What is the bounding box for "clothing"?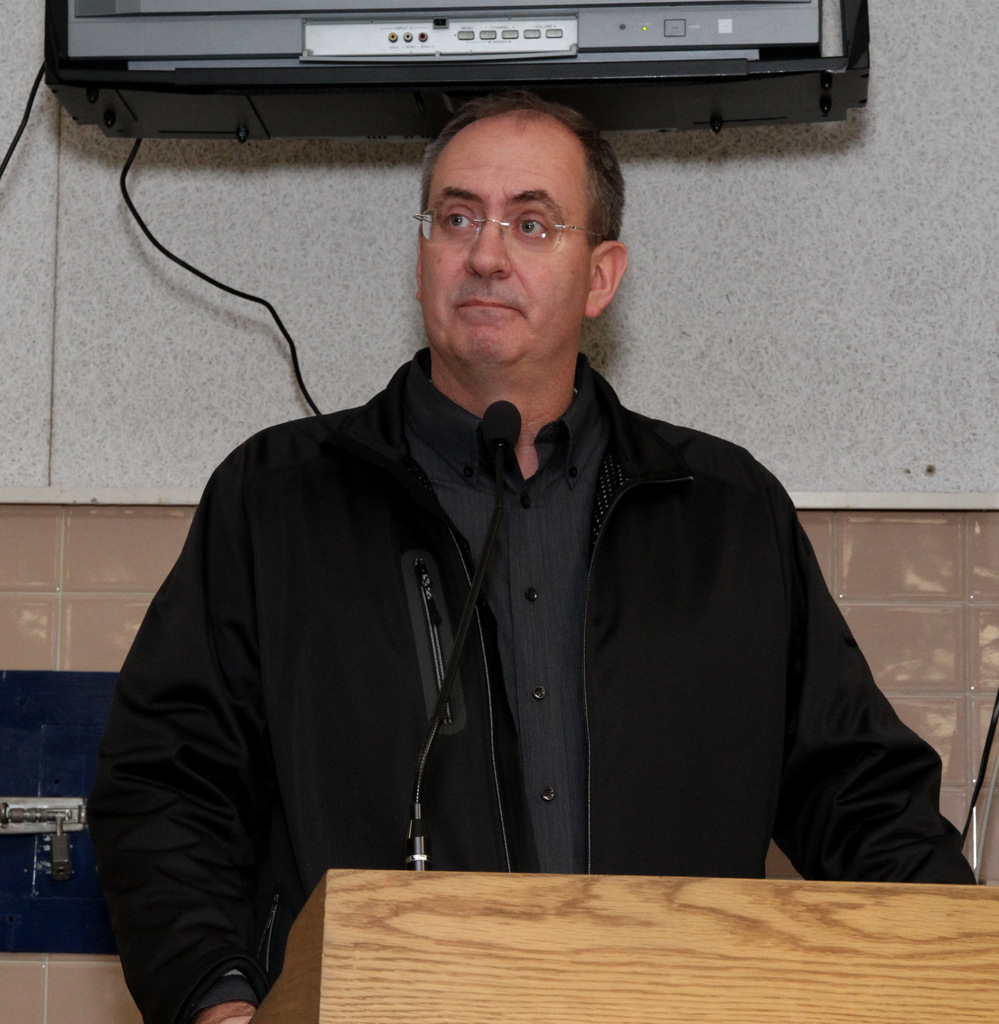
region(115, 275, 938, 946).
